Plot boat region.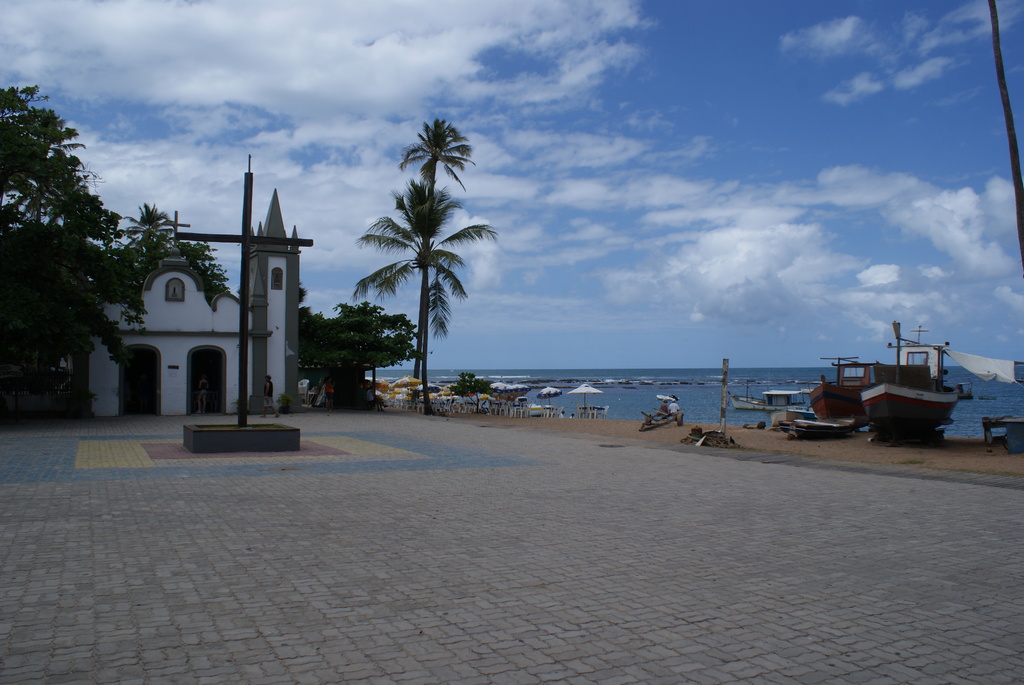
Plotted at rect(859, 321, 959, 436).
